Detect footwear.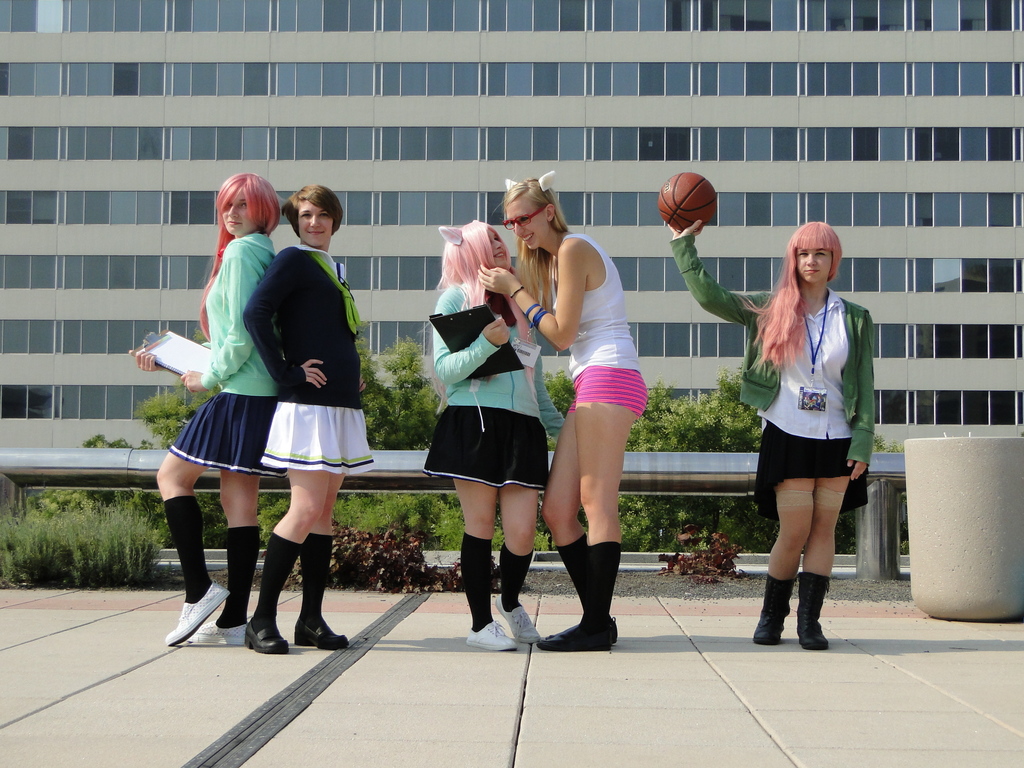
Detected at <bbox>752, 577, 789, 646</bbox>.
